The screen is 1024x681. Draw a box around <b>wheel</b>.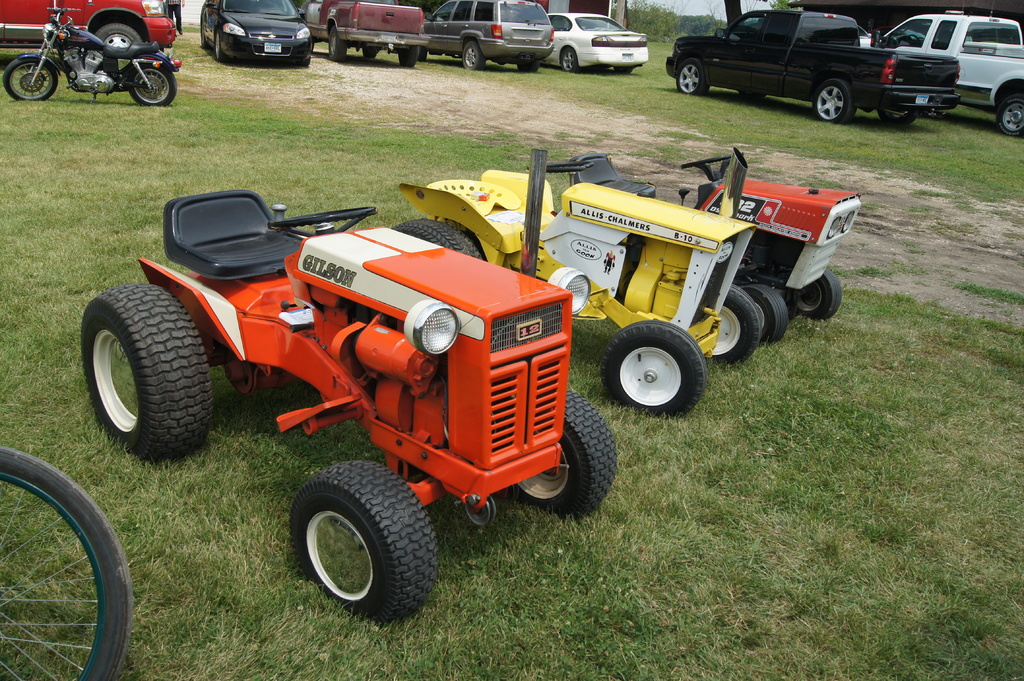
560/45/576/72.
